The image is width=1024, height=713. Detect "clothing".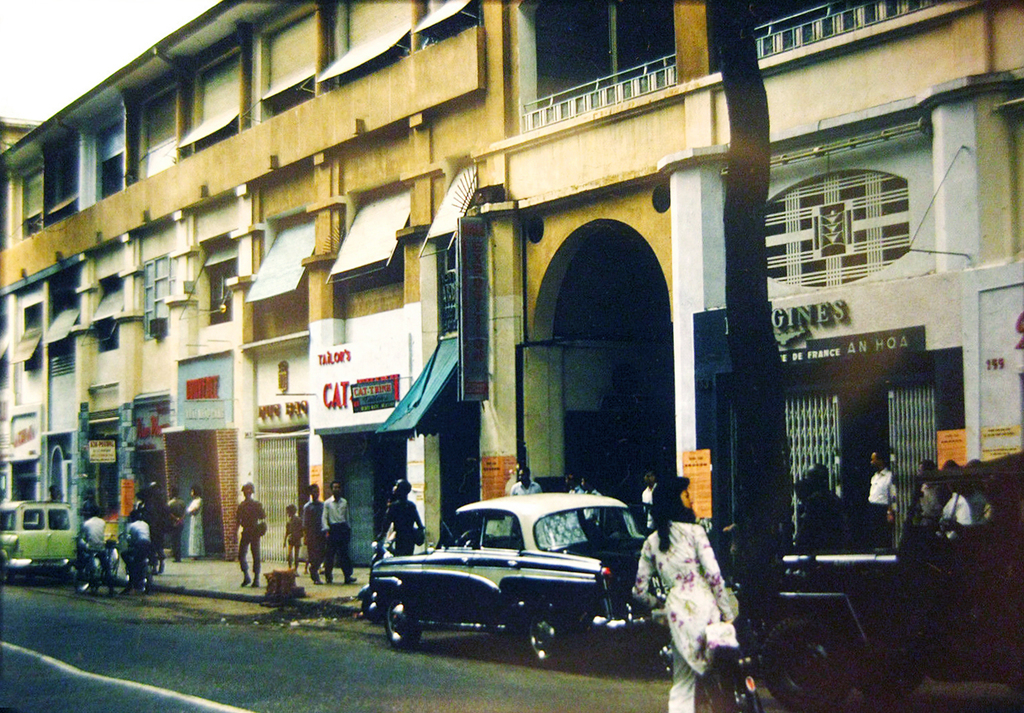
Detection: {"left": 303, "top": 499, "right": 322, "bottom": 575}.
